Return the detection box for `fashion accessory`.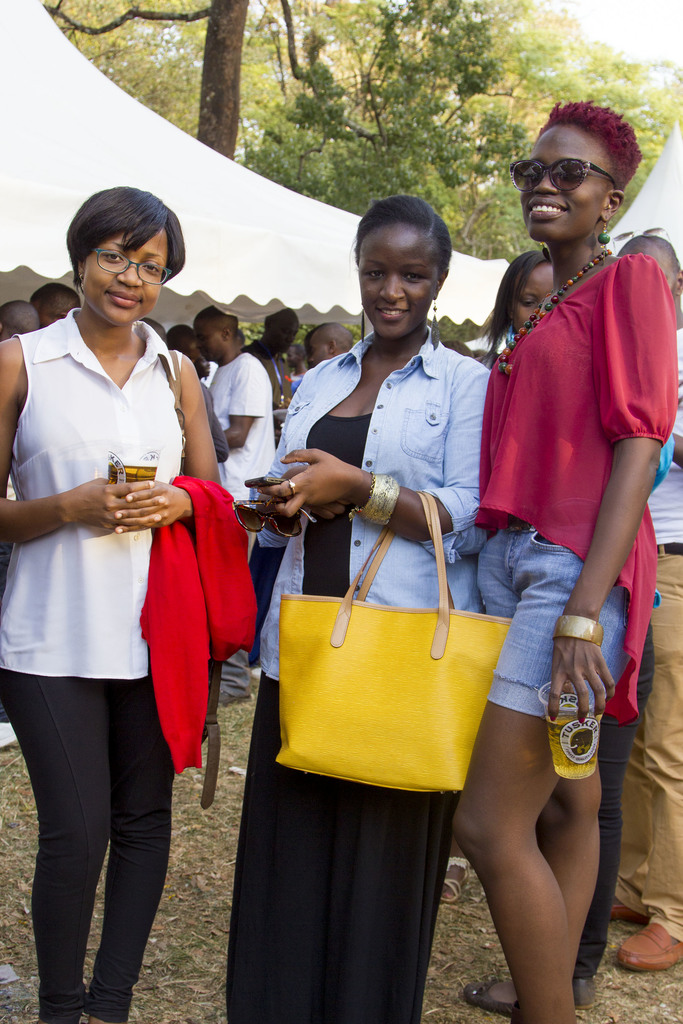
656/540/682/555.
